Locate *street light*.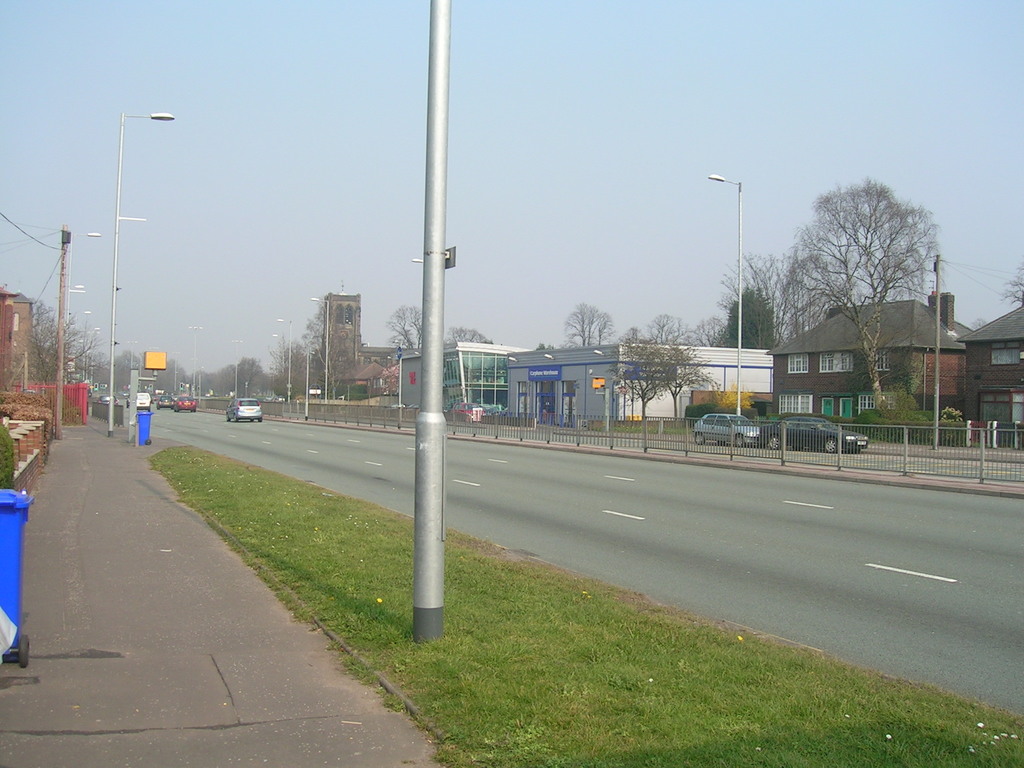
Bounding box: (71, 310, 98, 314).
